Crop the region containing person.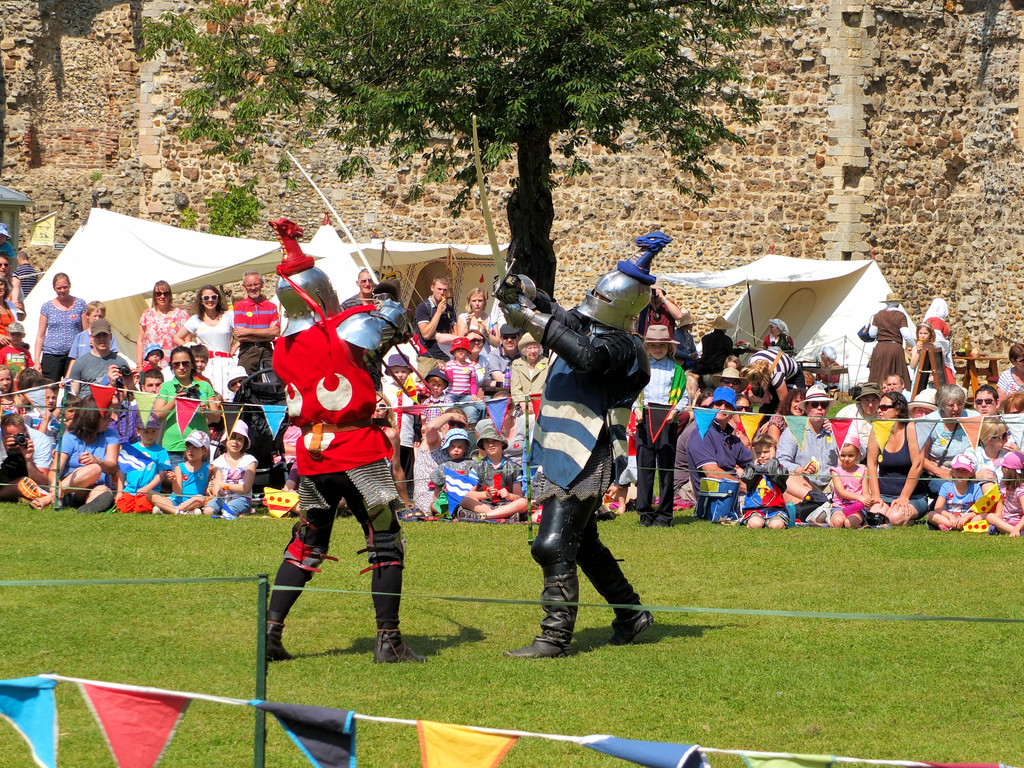
Crop region: {"left": 494, "top": 232, "right": 662, "bottom": 657}.
